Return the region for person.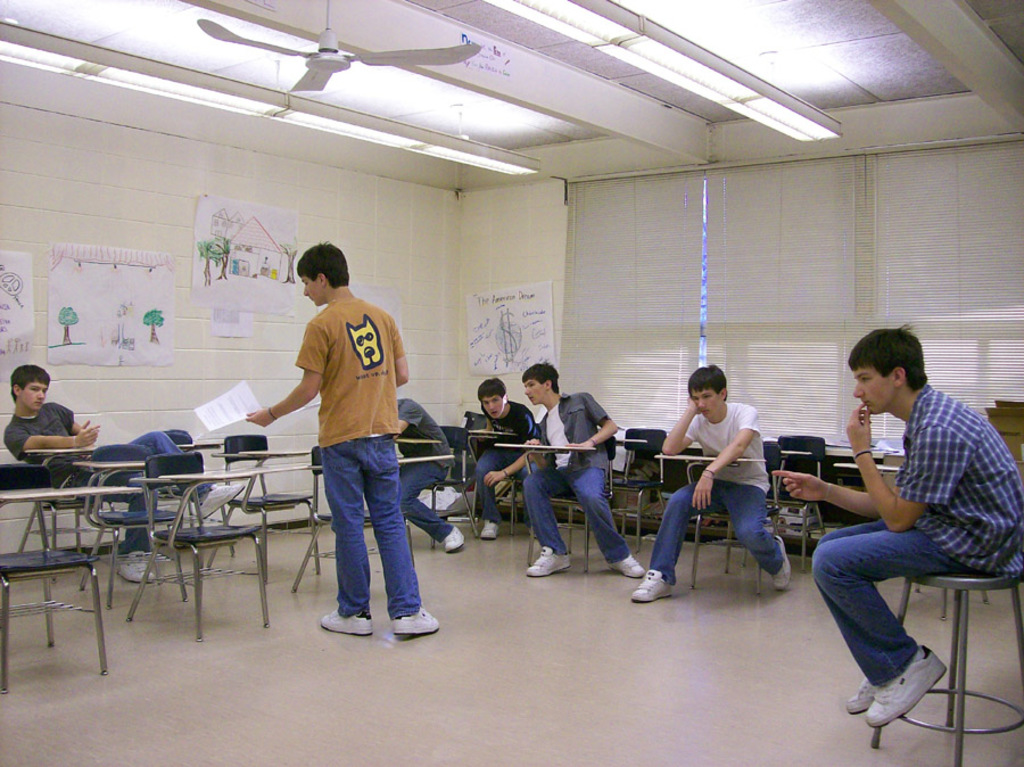
box=[246, 241, 439, 635].
